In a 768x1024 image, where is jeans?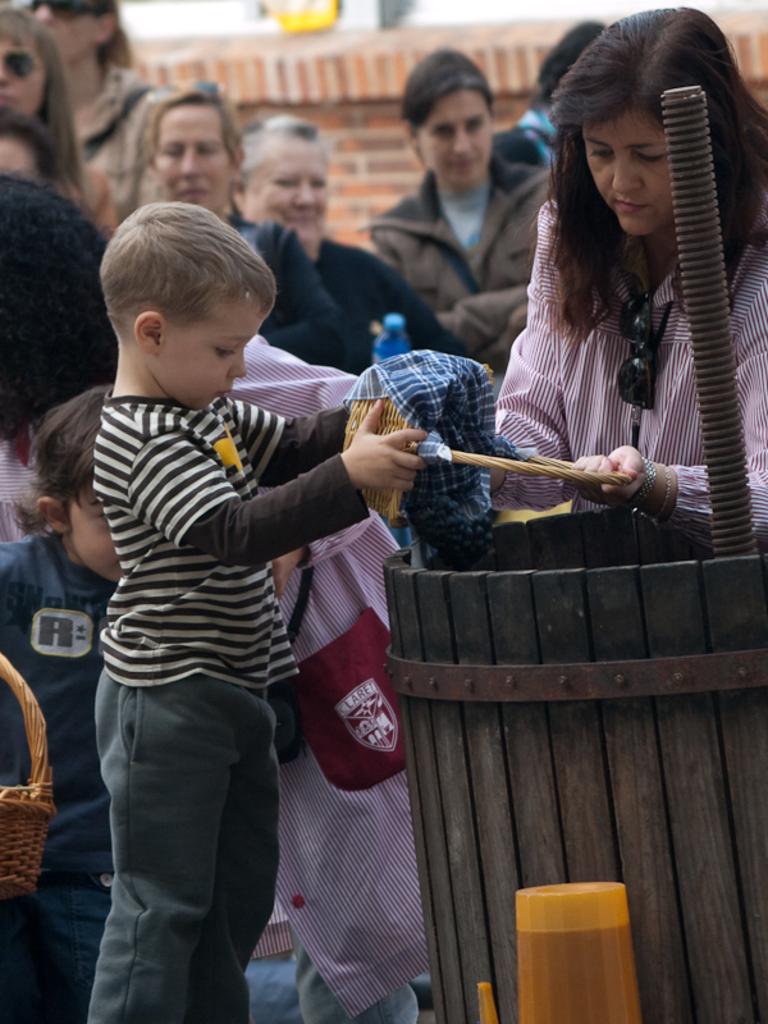
x1=56, y1=654, x2=303, y2=1016.
